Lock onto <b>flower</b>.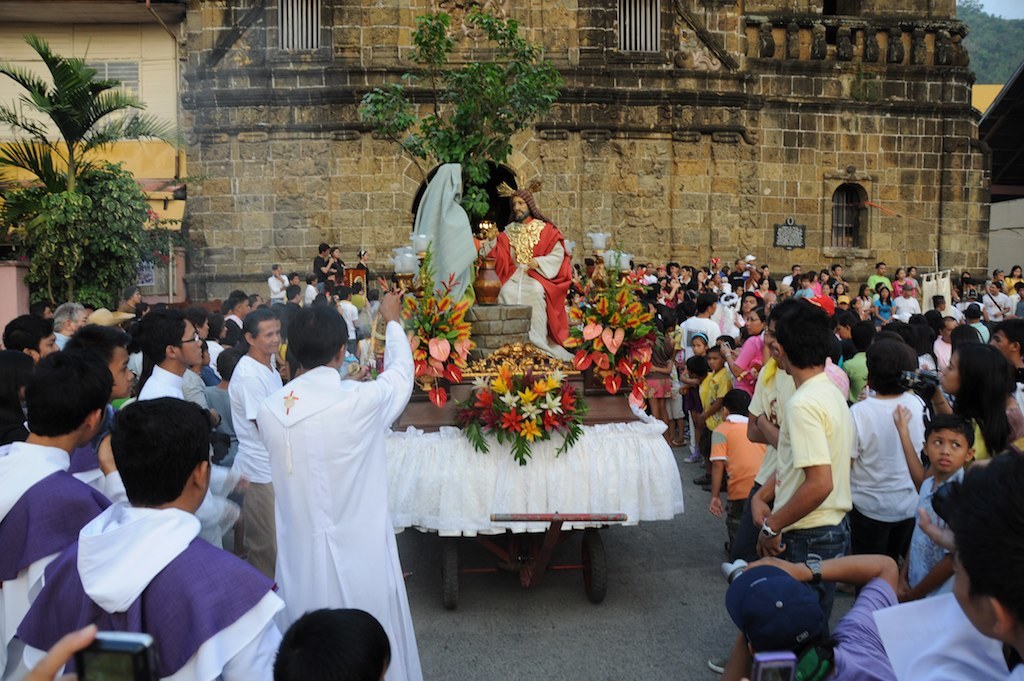
Locked: 151, 248, 158, 260.
